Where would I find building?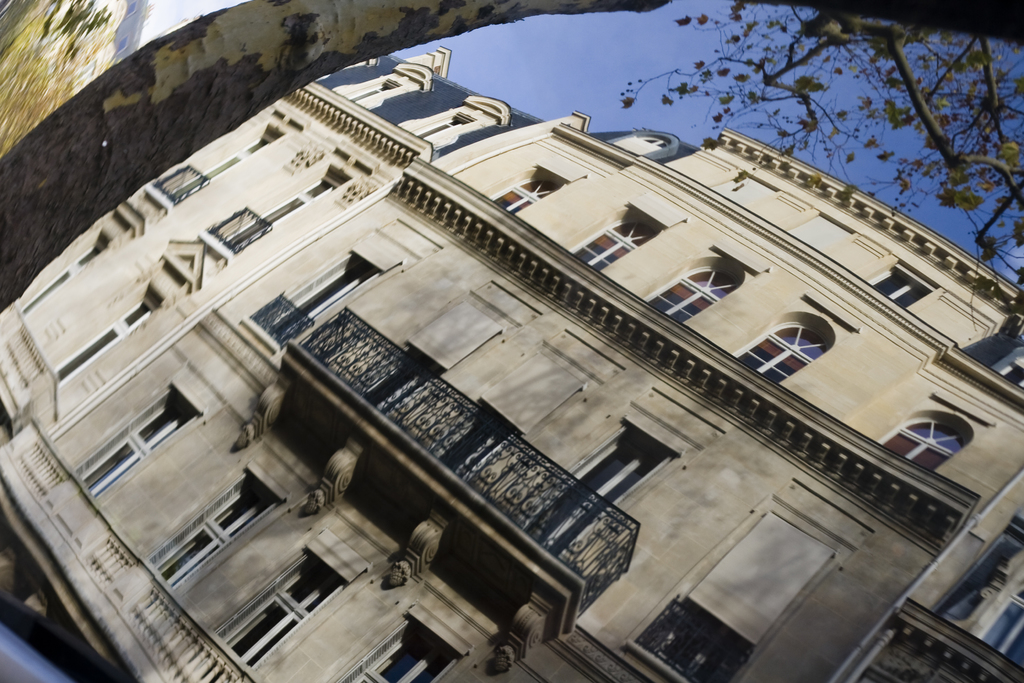
At box(0, 46, 1023, 682).
